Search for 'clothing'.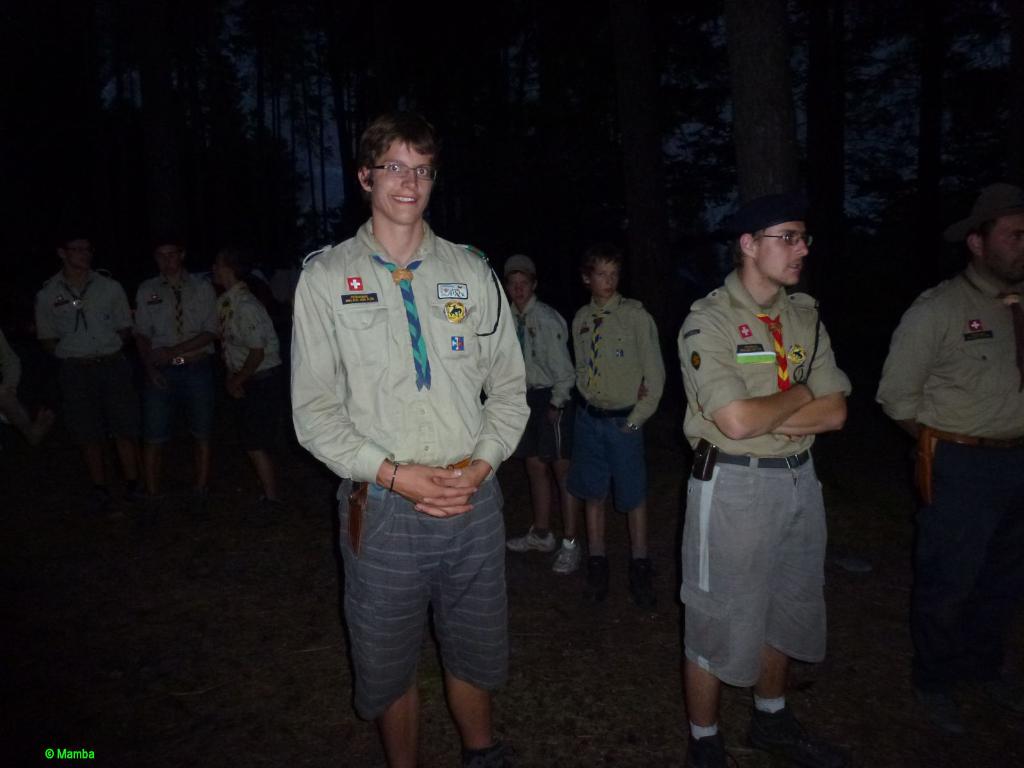
Found at 680, 271, 850, 688.
